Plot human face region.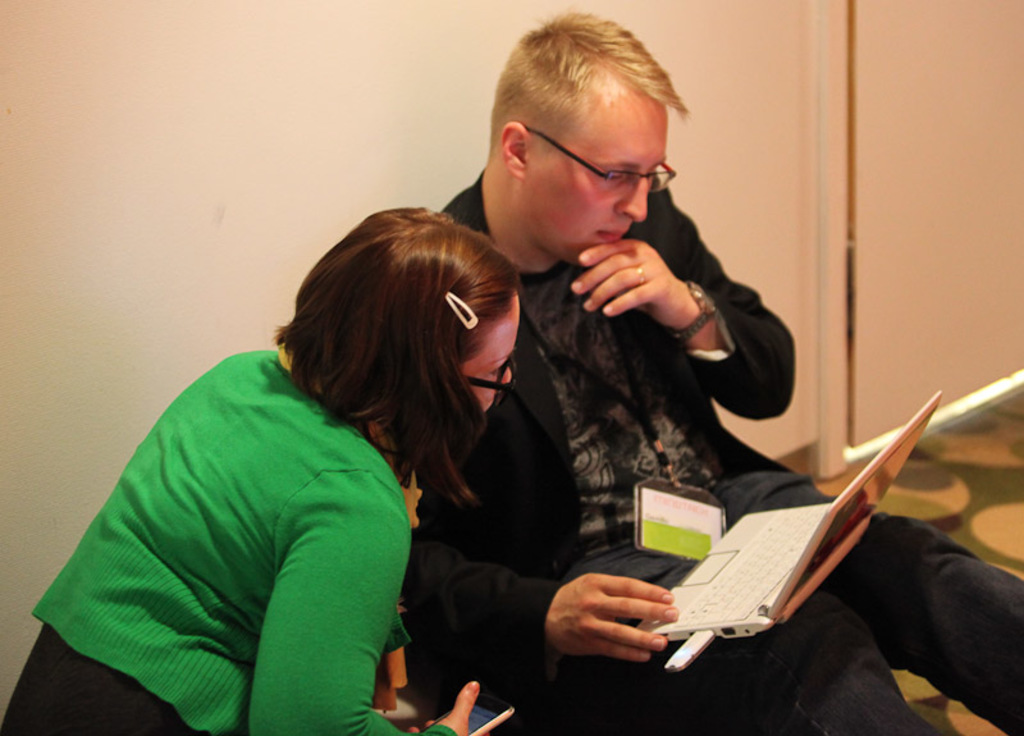
Plotted at x1=531 y1=92 x2=672 y2=261.
